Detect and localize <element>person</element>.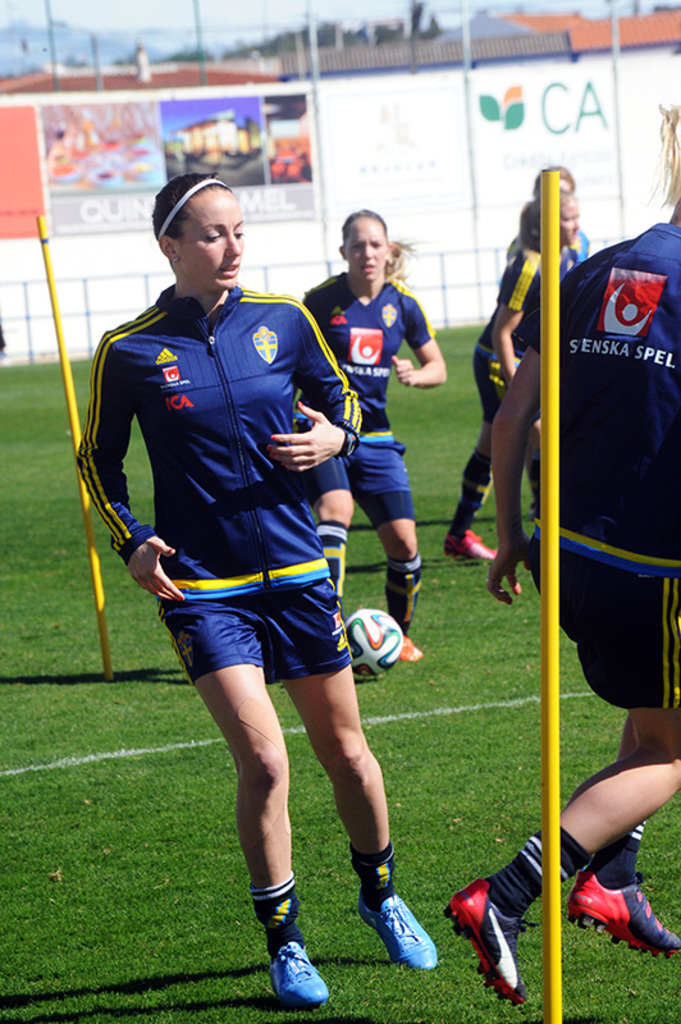
Localized at [449, 180, 593, 558].
